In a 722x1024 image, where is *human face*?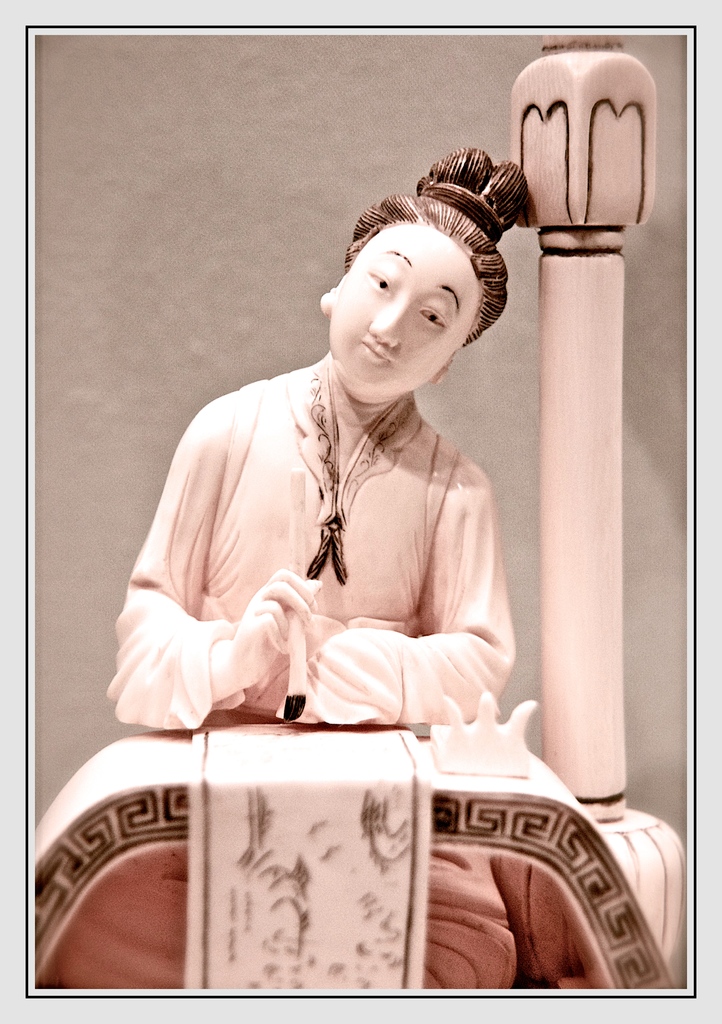
(330, 218, 483, 406).
